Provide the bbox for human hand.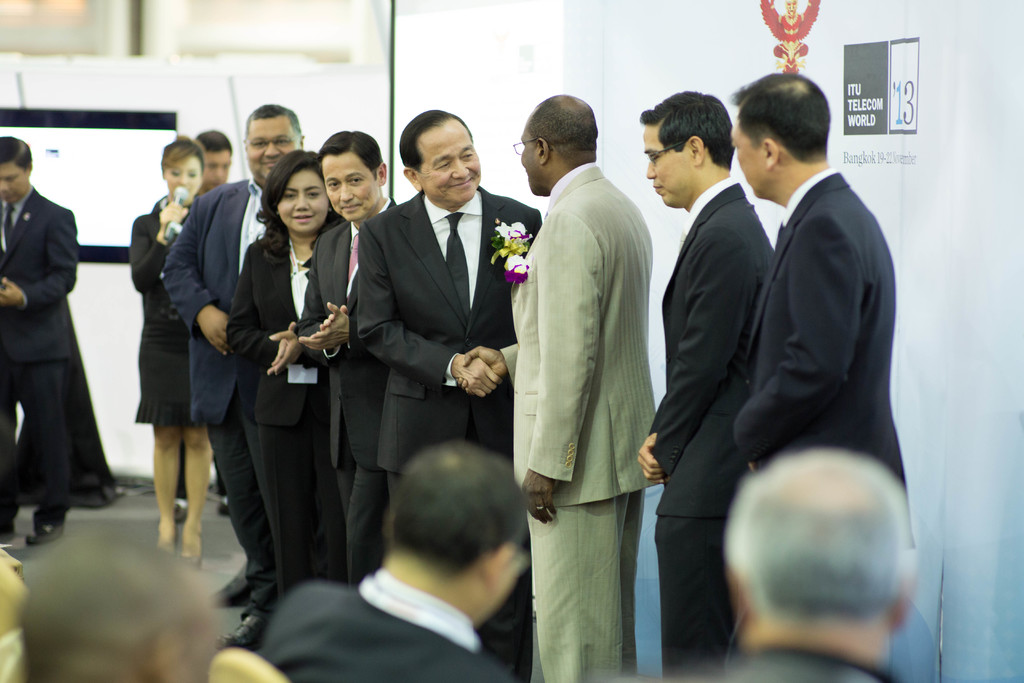
box(195, 302, 229, 357).
